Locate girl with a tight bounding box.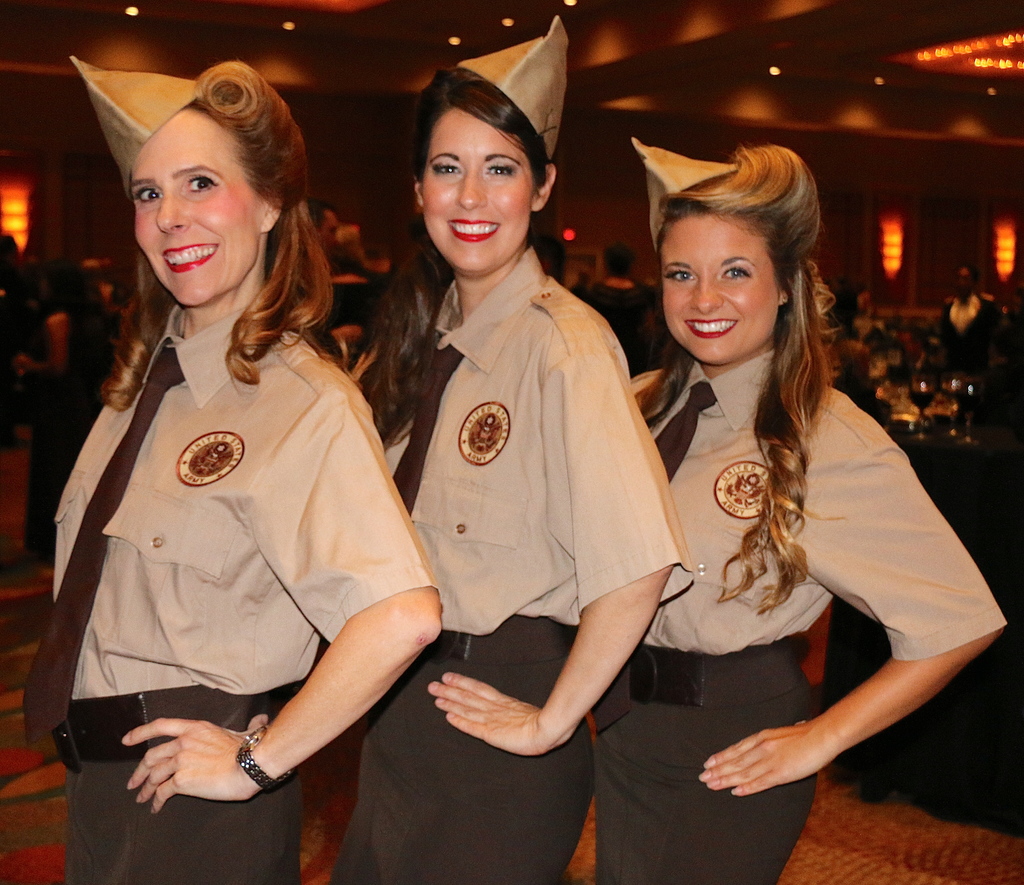
(left=591, top=133, right=1007, bottom=884).
